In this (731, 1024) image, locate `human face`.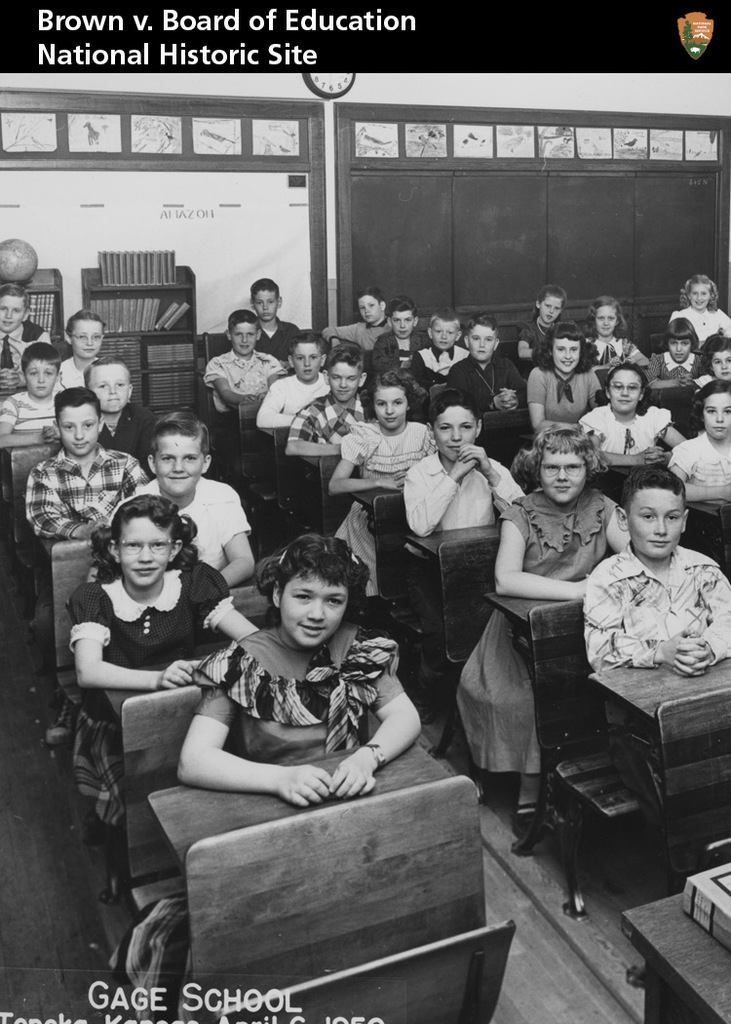
Bounding box: 595:304:620:333.
